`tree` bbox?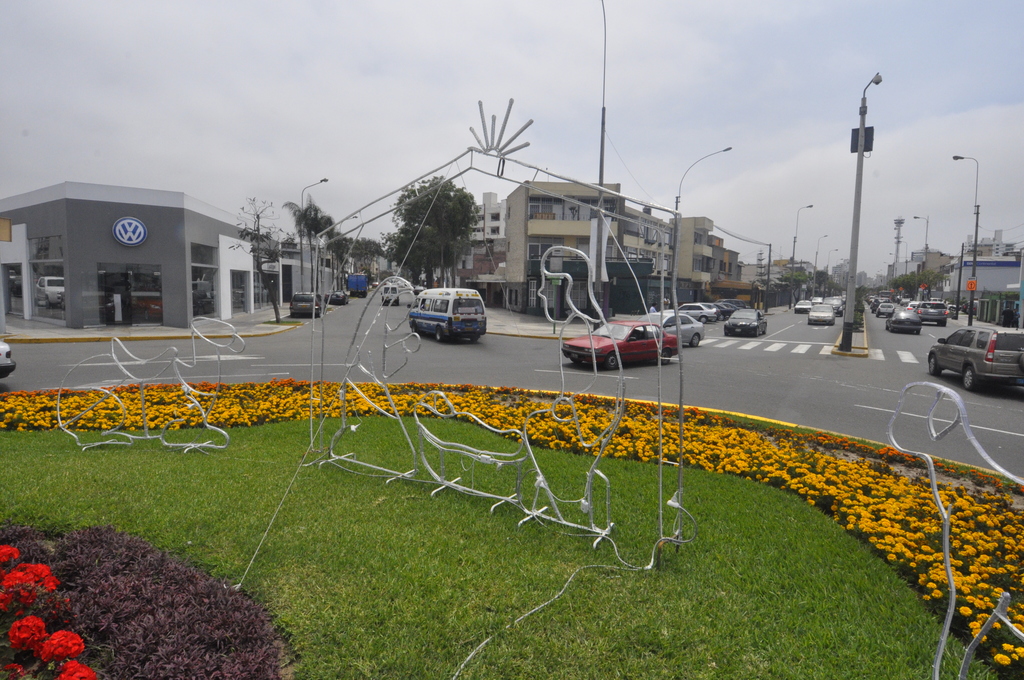
<region>380, 184, 474, 281</region>
